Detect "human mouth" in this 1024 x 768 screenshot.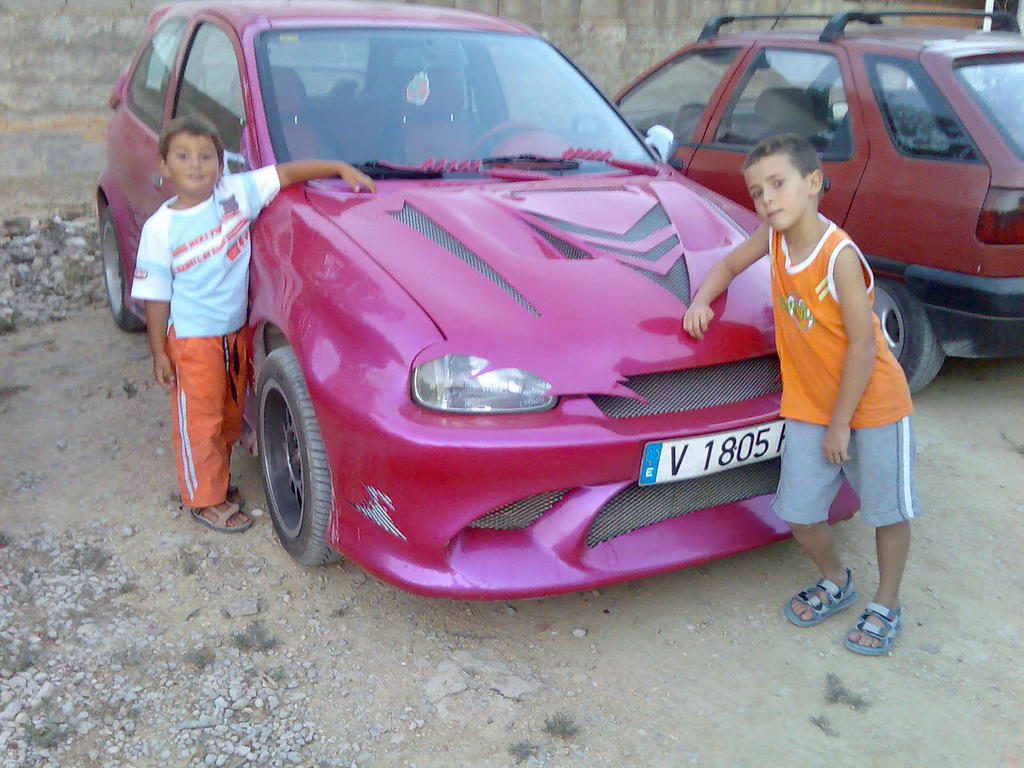
Detection: left=192, top=175, right=208, bottom=182.
